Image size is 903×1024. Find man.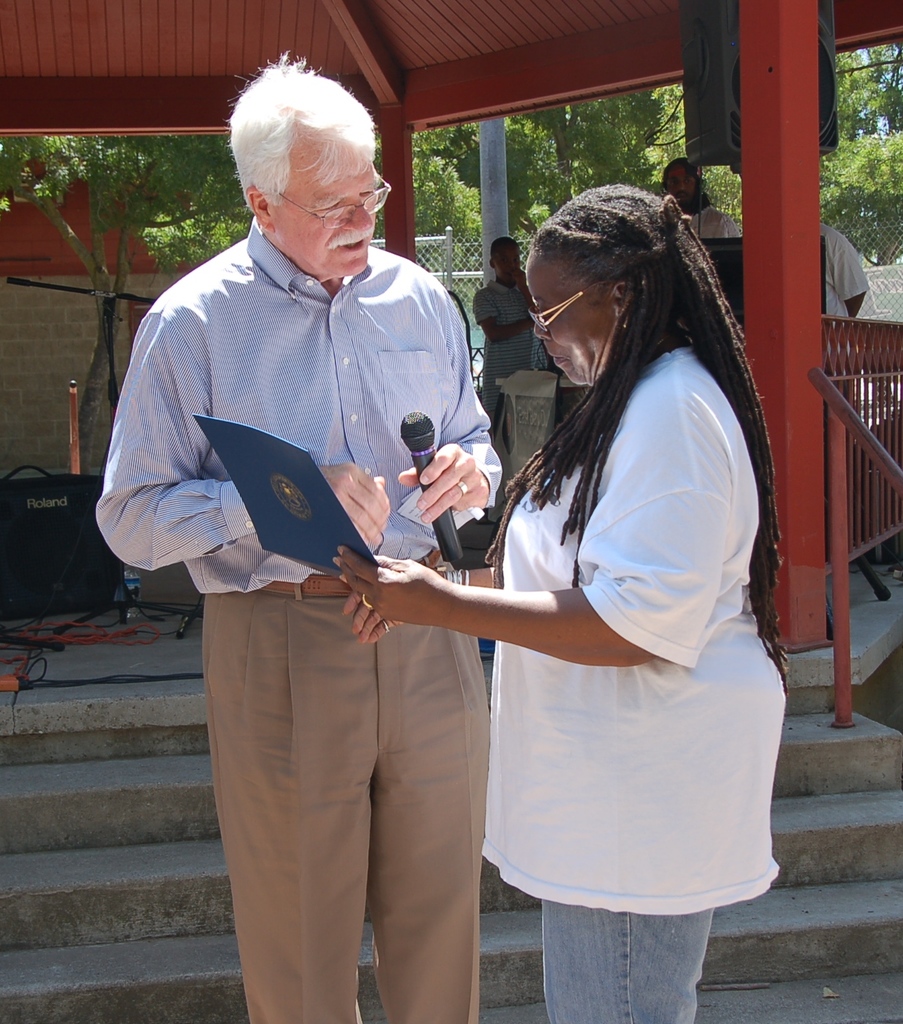
detection(127, 81, 545, 990).
